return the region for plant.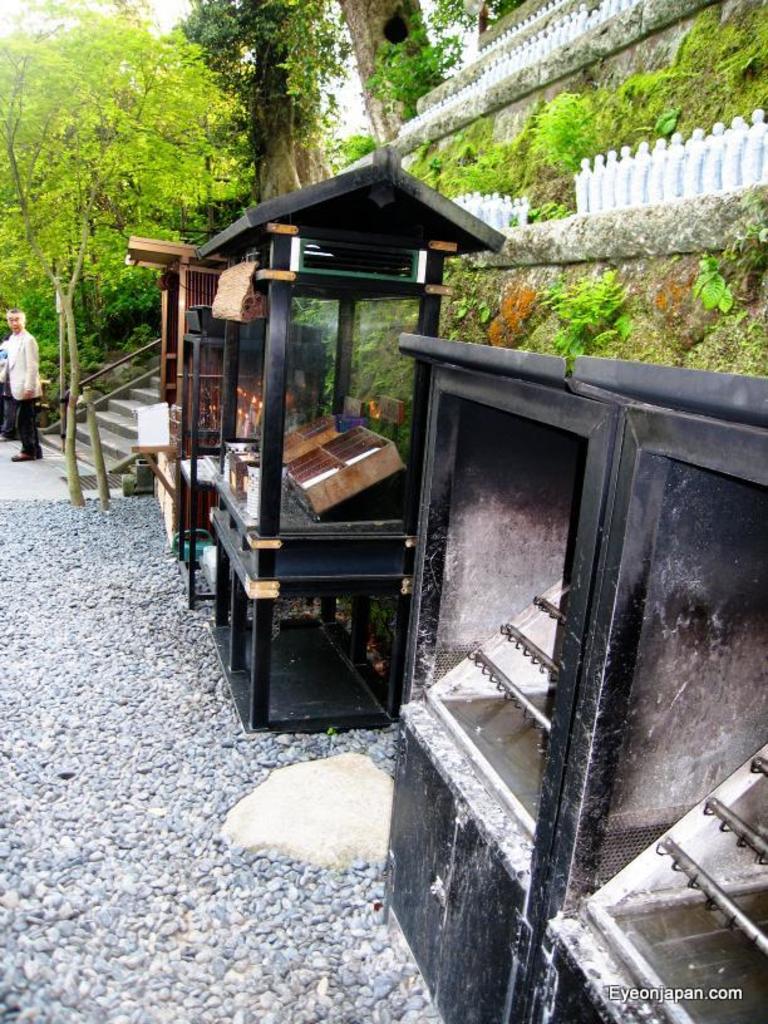
pyautogui.locateOnScreen(674, 189, 750, 326).
